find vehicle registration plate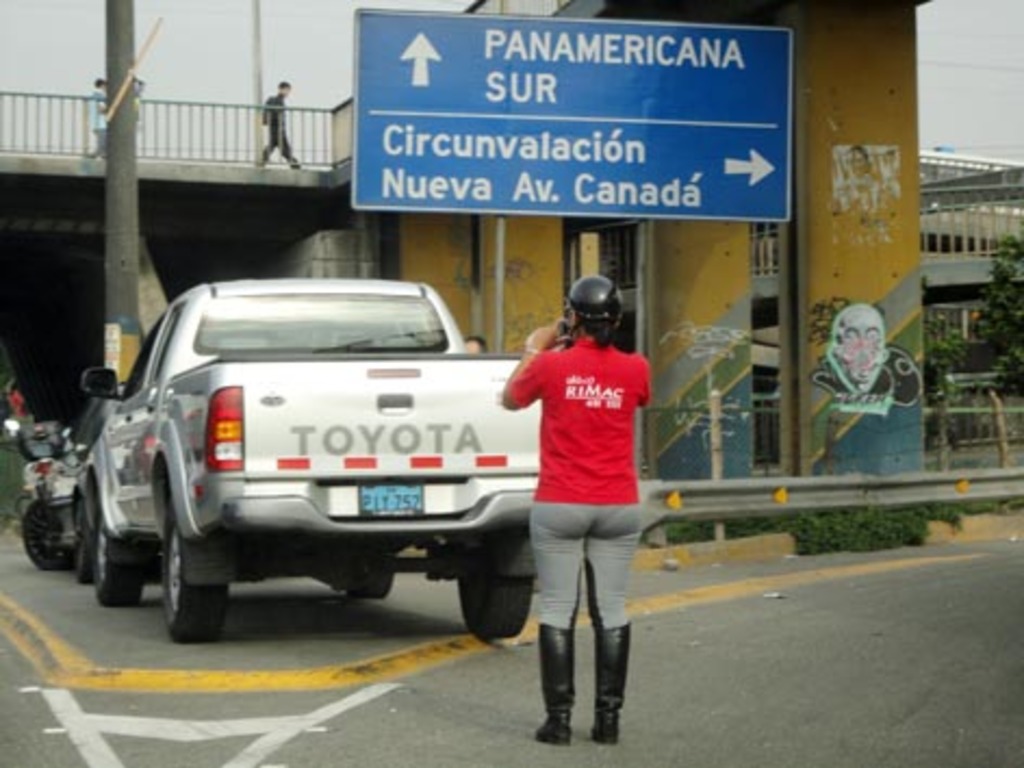
(left=358, top=484, right=423, bottom=514)
